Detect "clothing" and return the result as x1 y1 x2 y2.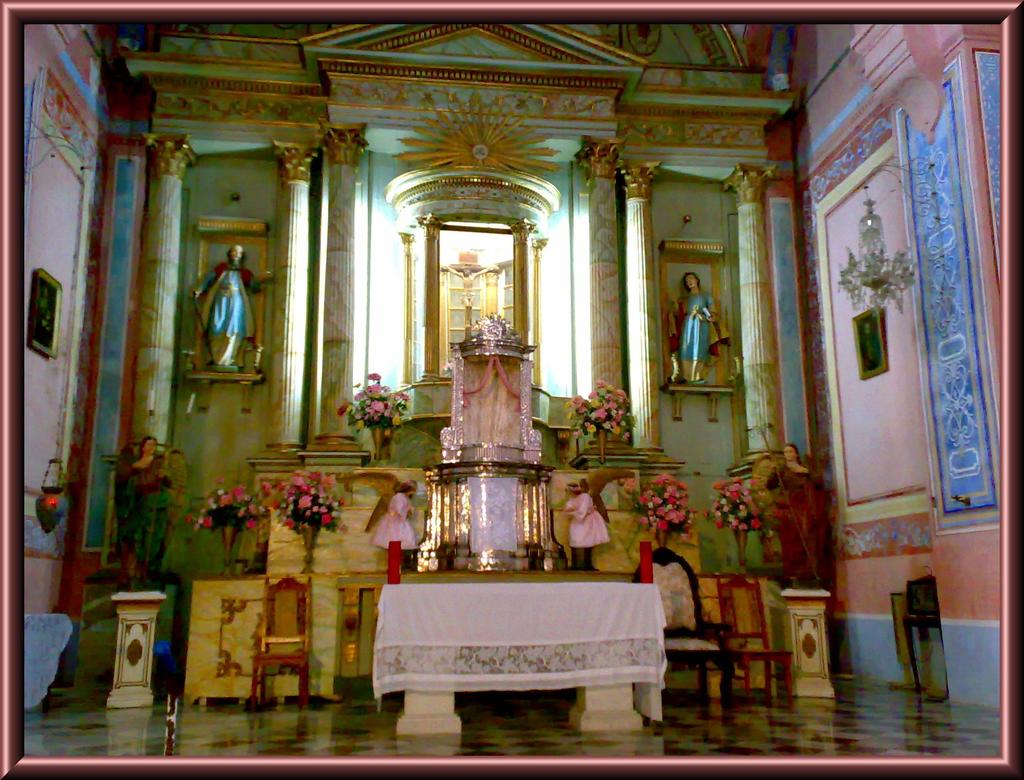
668 282 732 375.
